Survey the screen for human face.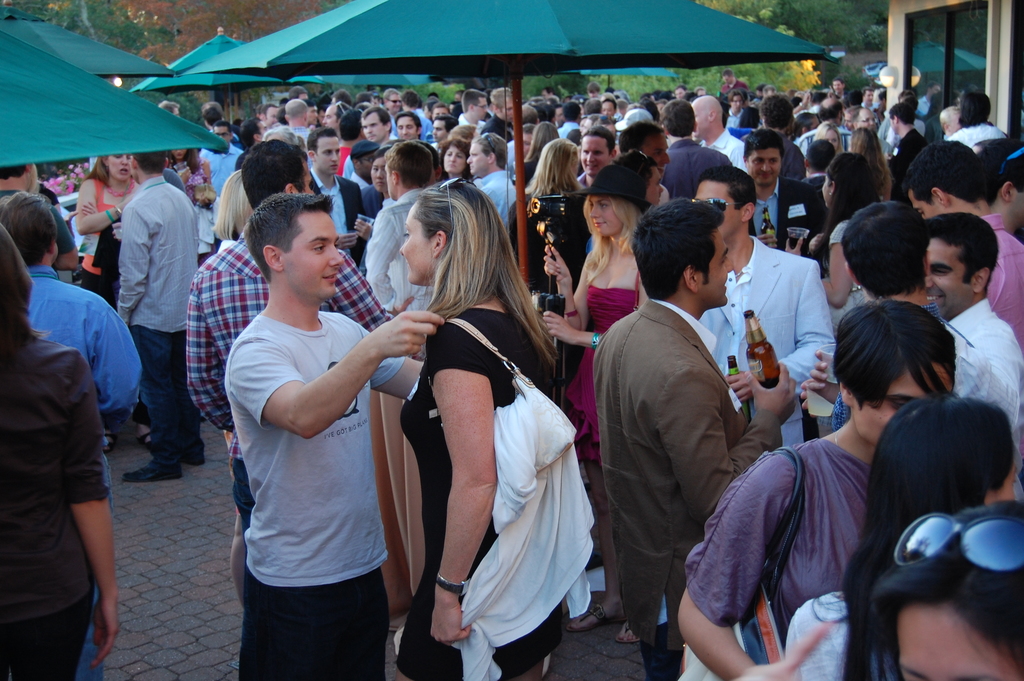
Survey found: 400/205/431/285.
